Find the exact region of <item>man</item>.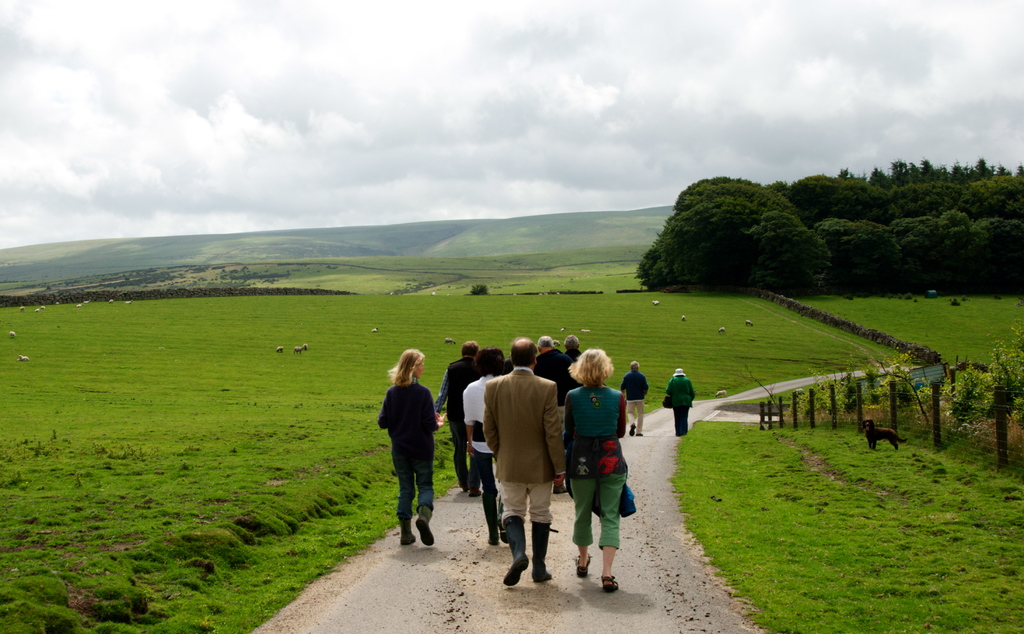
Exact region: (left=624, top=361, right=650, bottom=435).
